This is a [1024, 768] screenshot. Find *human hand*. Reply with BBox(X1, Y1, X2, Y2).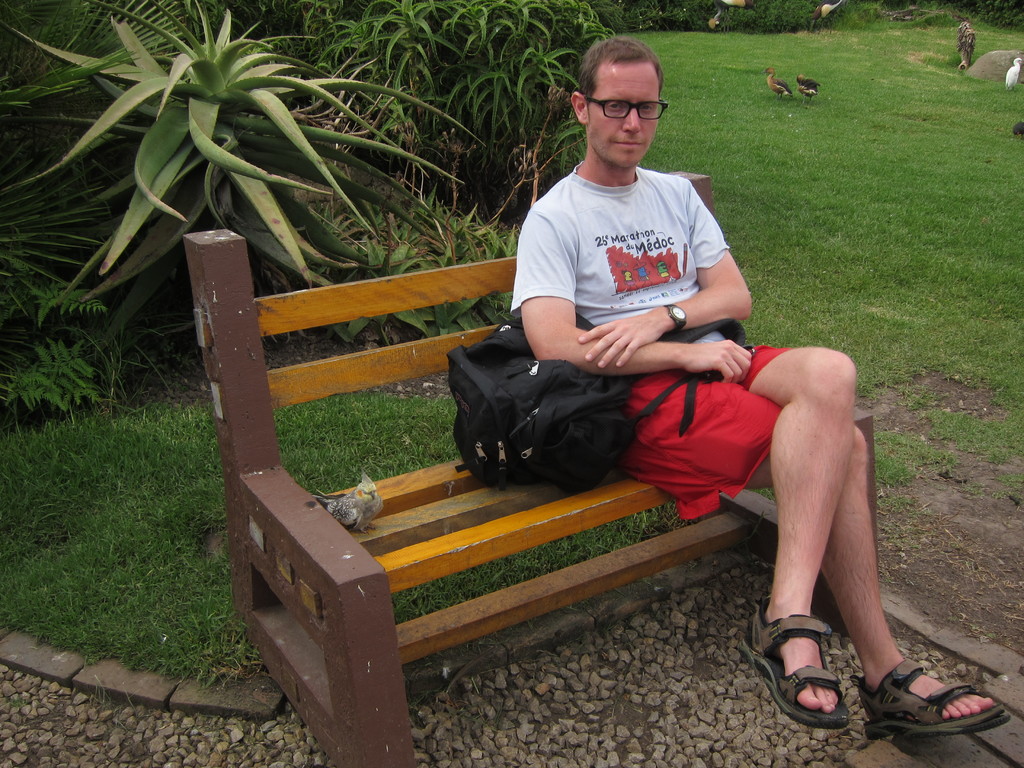
BBox(578, 311, 664, 371).
